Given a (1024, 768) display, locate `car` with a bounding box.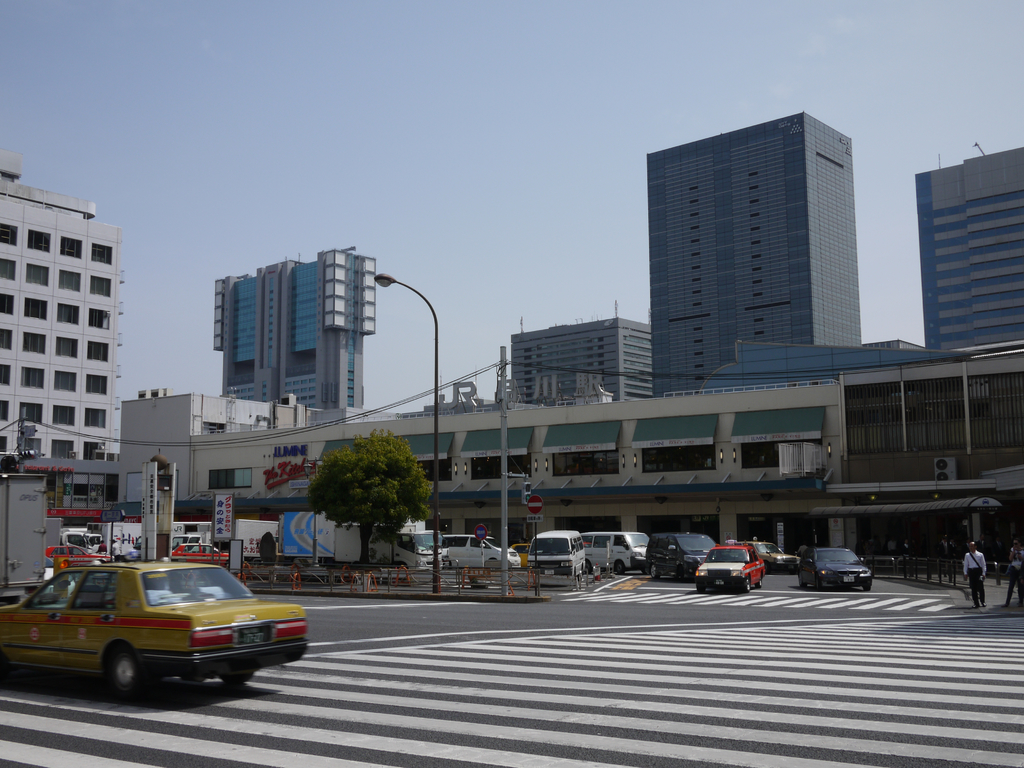
Located: 9 550 294 706.
